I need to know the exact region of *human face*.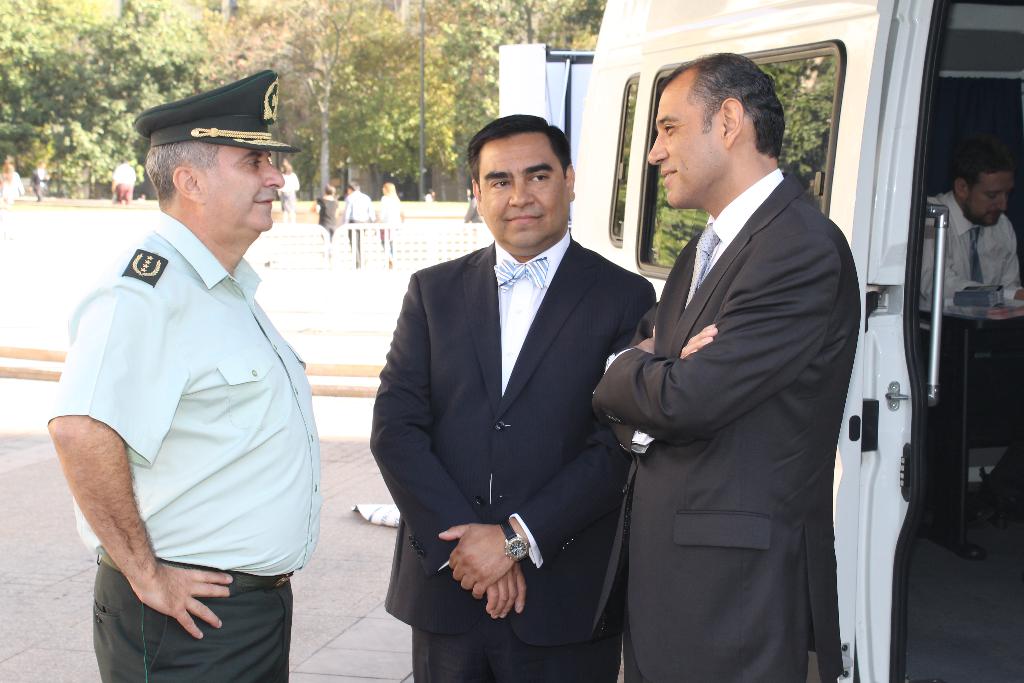
Region: bbox(647, 71, 717, 209).
